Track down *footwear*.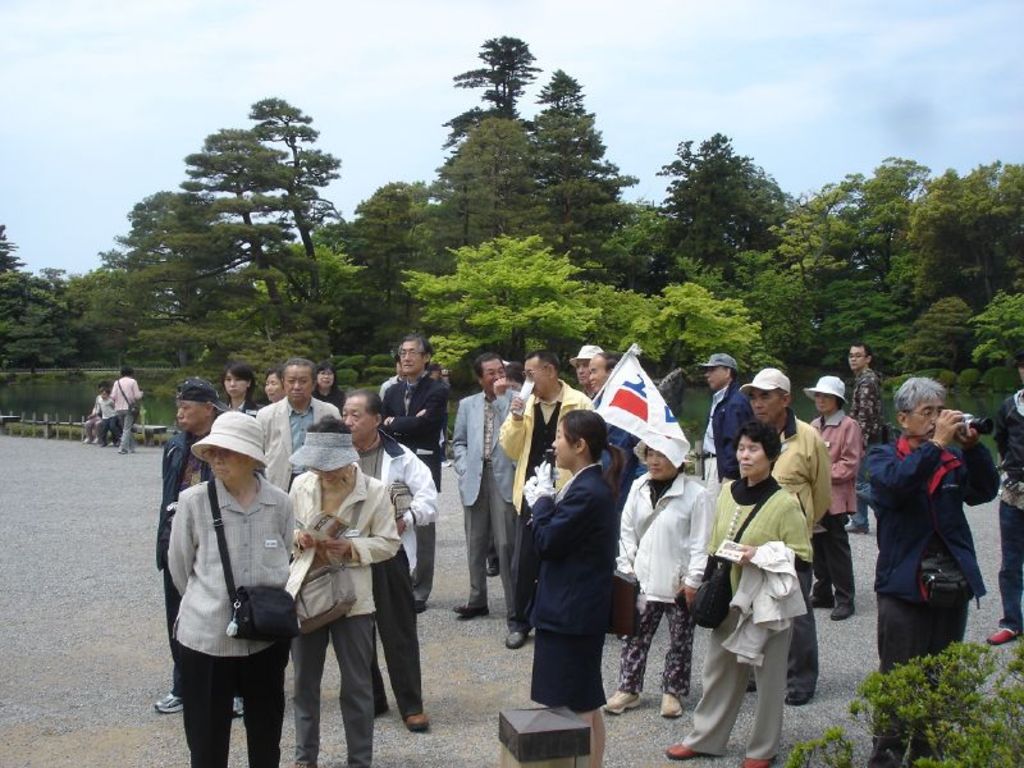
Tracked to (left=810, top=590, right=829, bottom=607).
